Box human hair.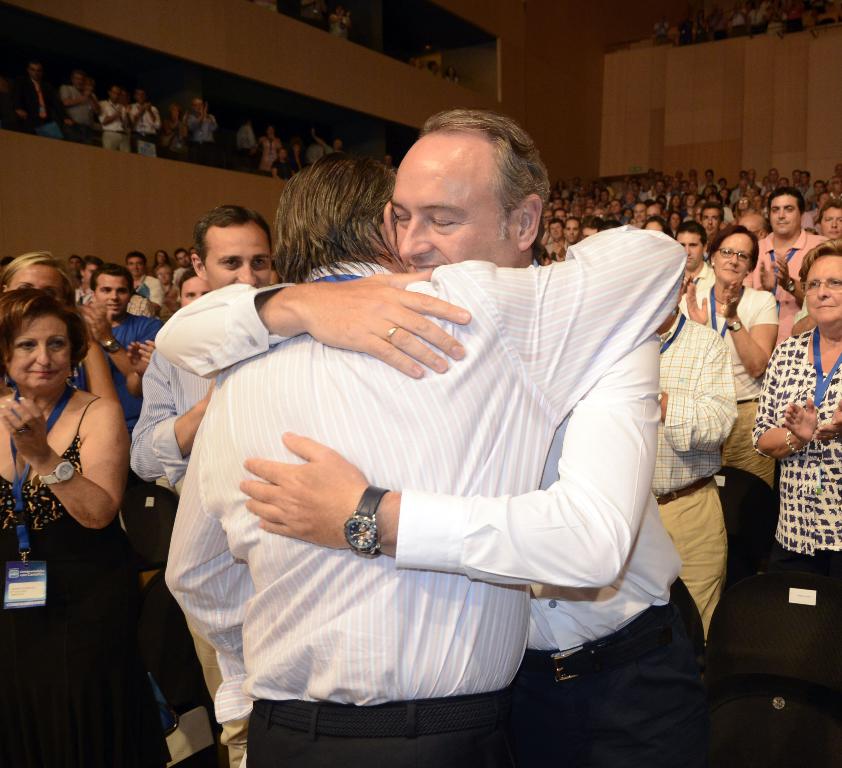
0,286,92,371.
